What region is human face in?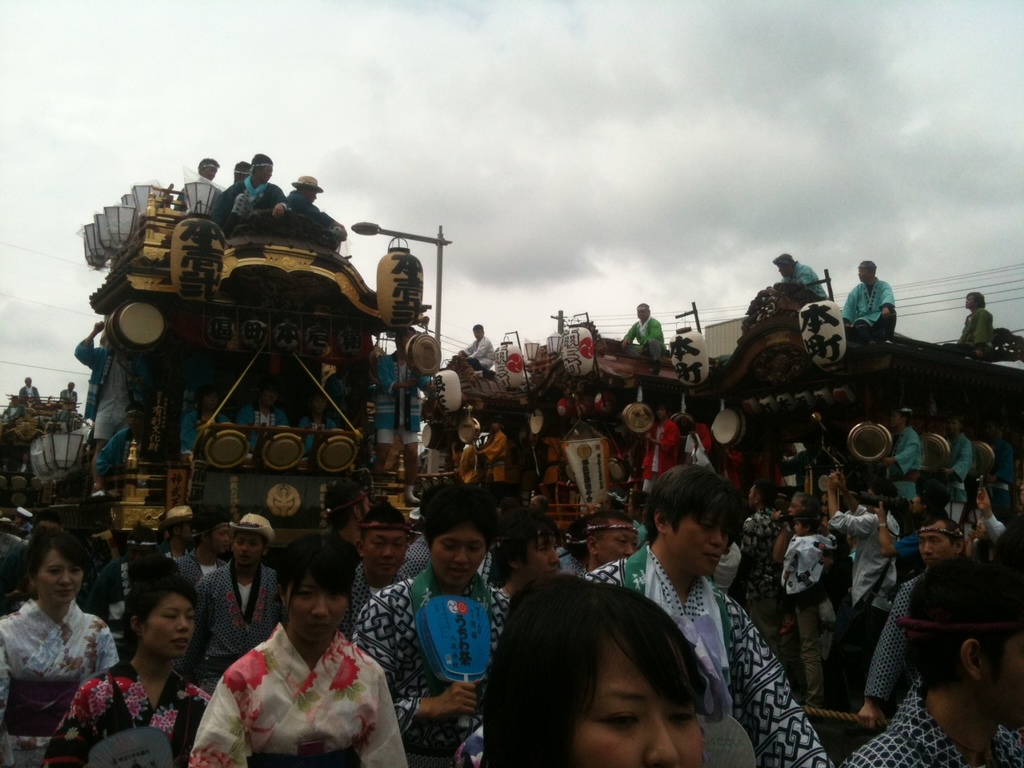
box=[661, 510, 733, 575].
